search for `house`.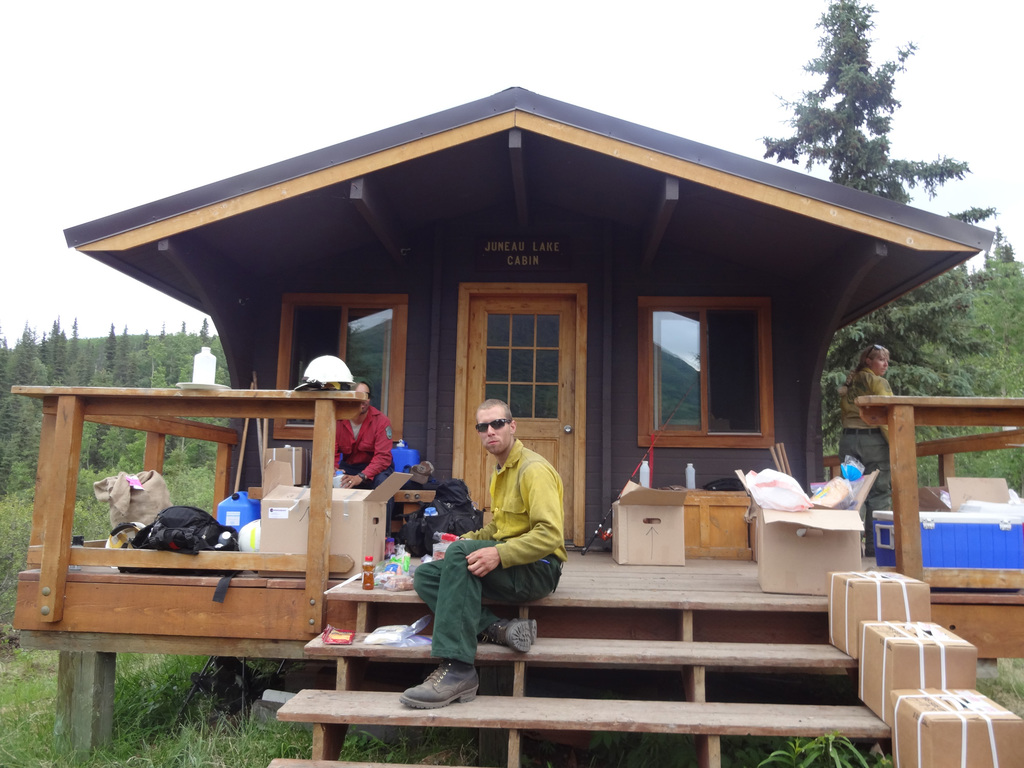
Found at 12:86:1023:767.
